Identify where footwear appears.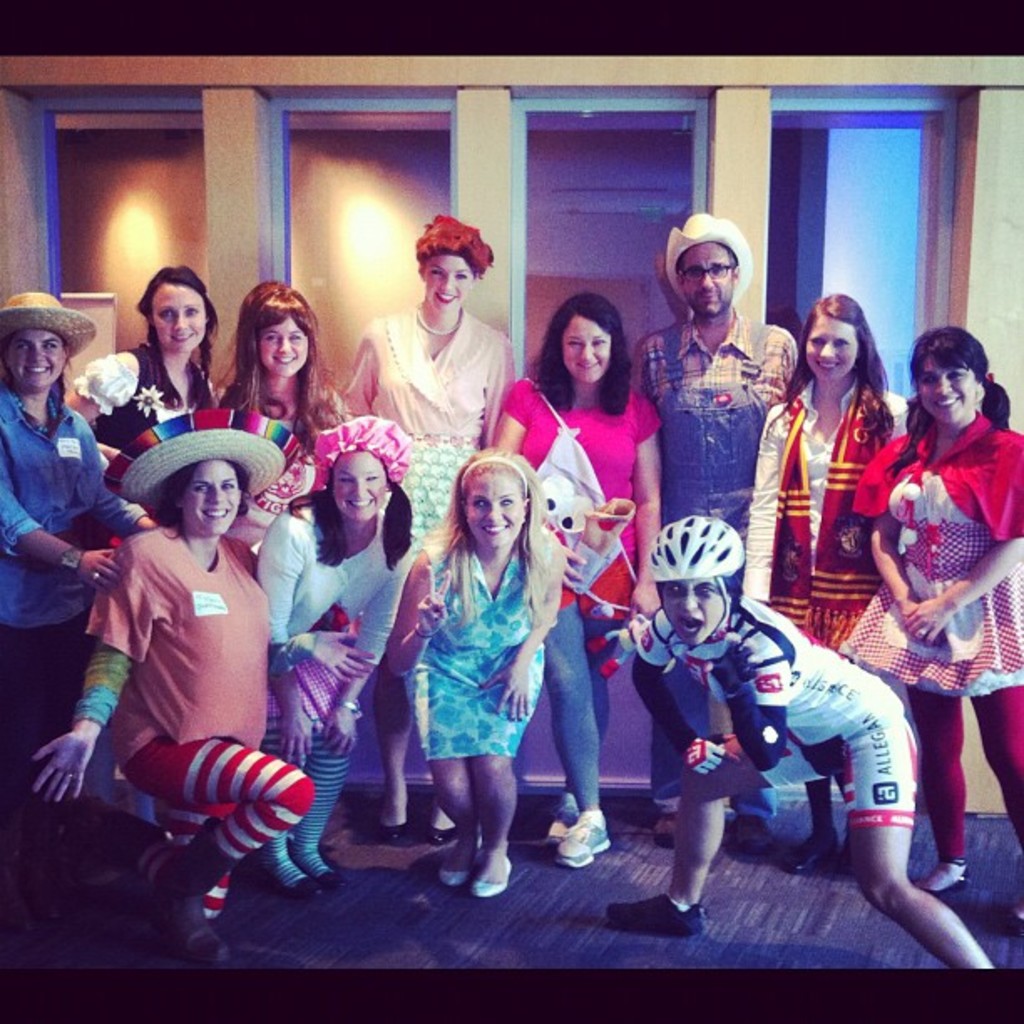
Appears at bbox(602, 892, 706, 937).
